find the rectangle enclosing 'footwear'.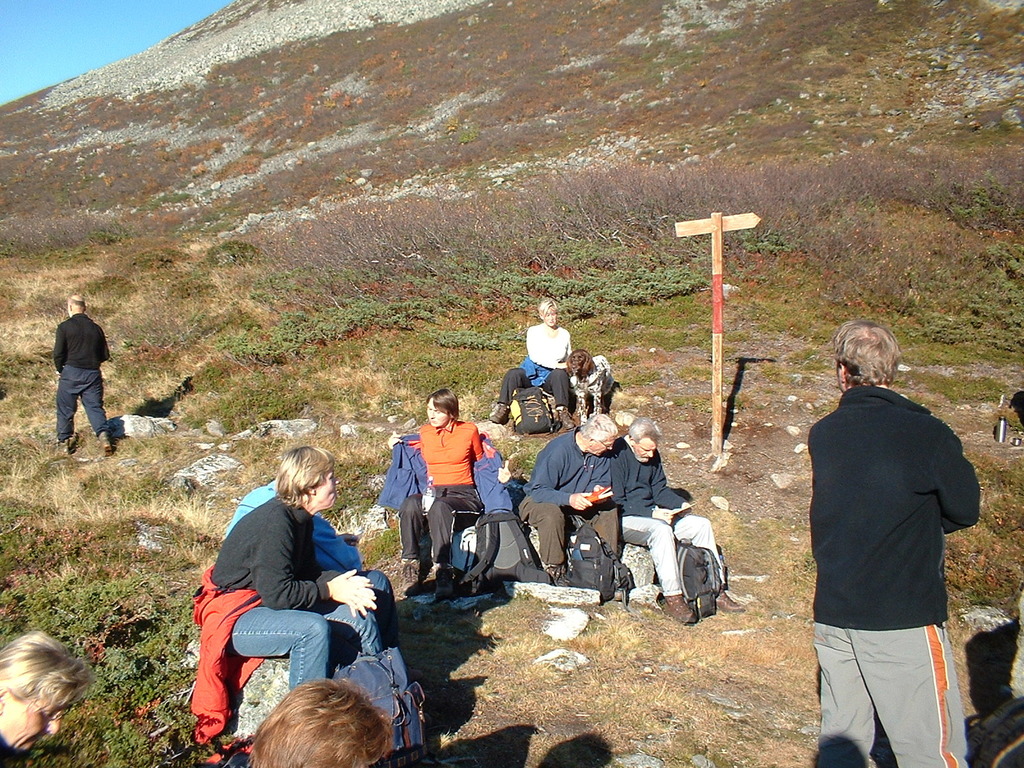
crop(99, 439, 113, 459).
